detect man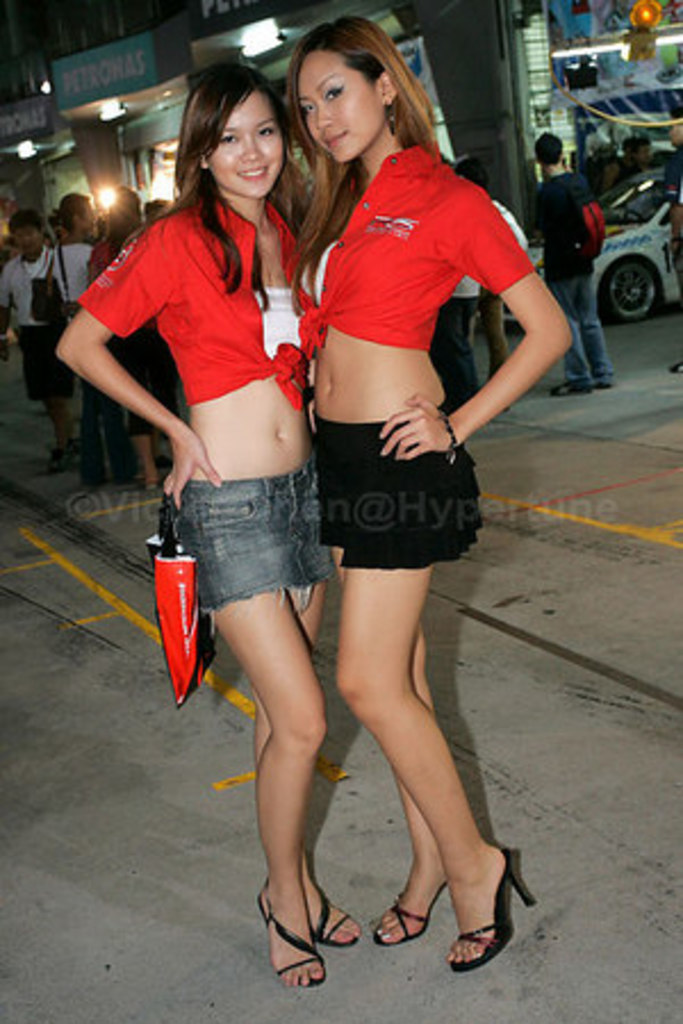
546/130/603/396
